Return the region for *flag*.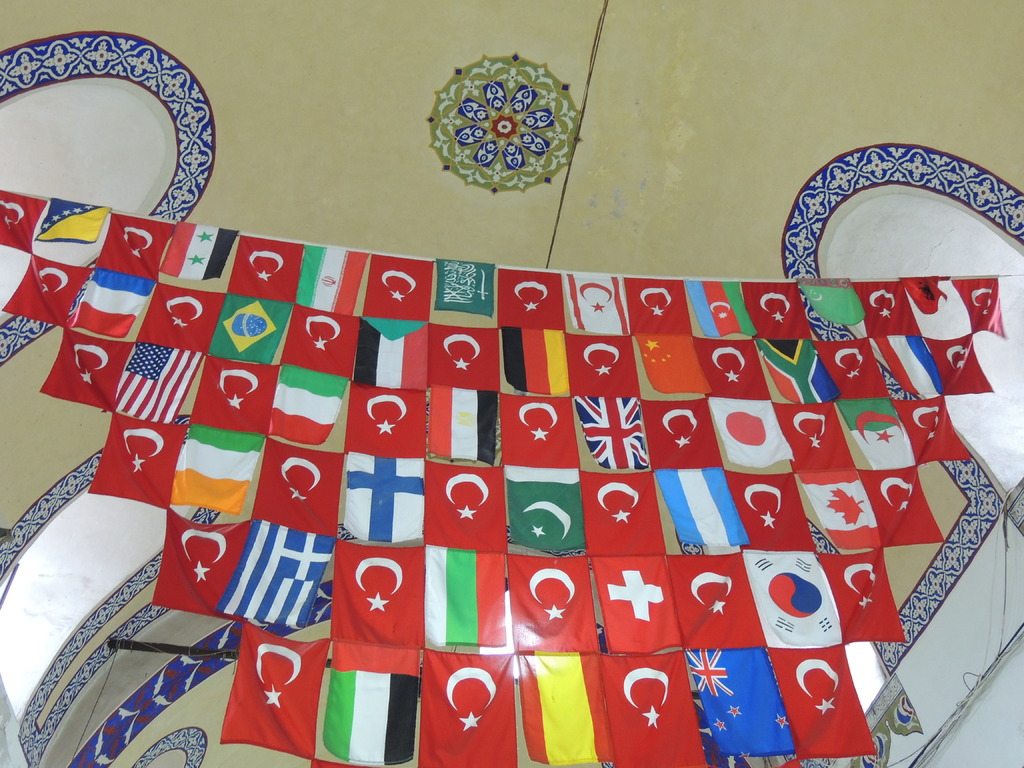
{"left": 853, "top": 273, "right": 920, "bottom": 332}.
